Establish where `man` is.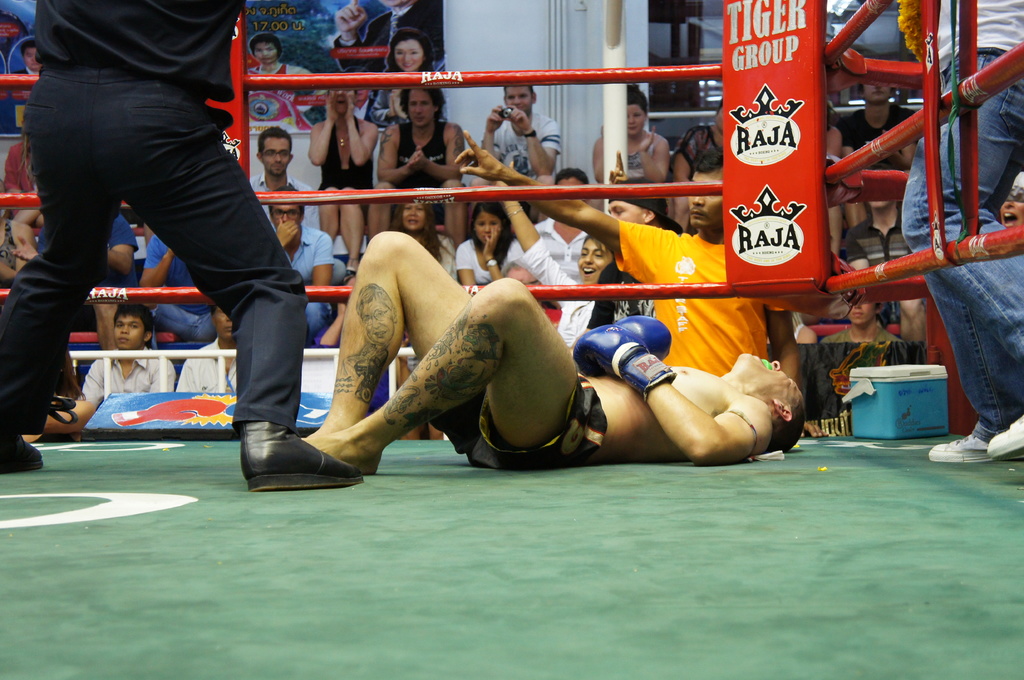
Established at 458,130,801,390.
